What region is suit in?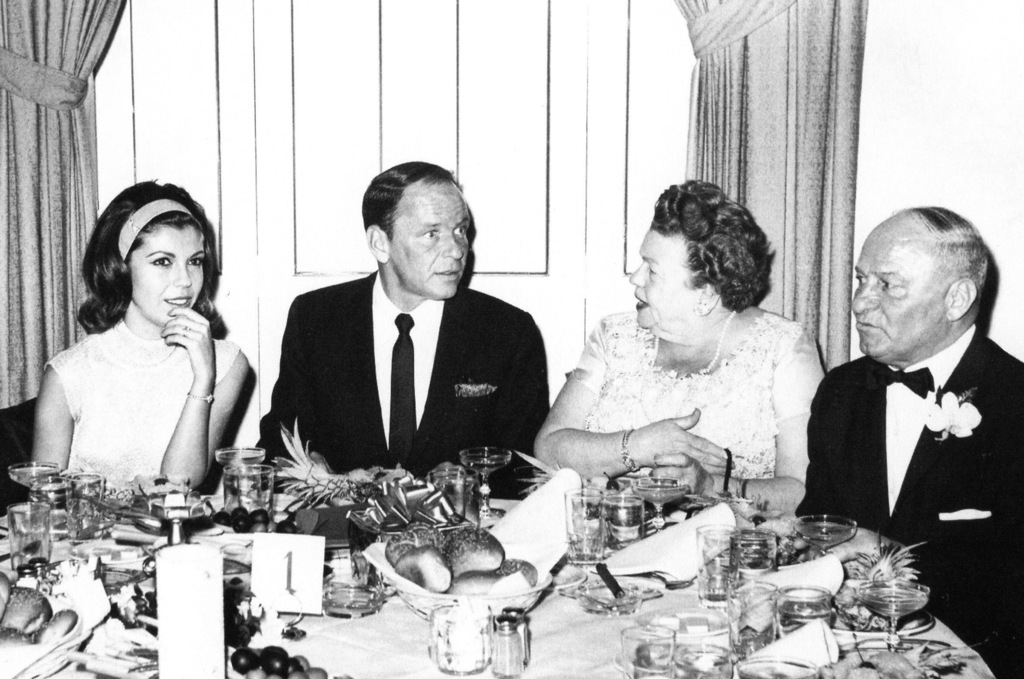
detection(265, 195, 563, 530).
